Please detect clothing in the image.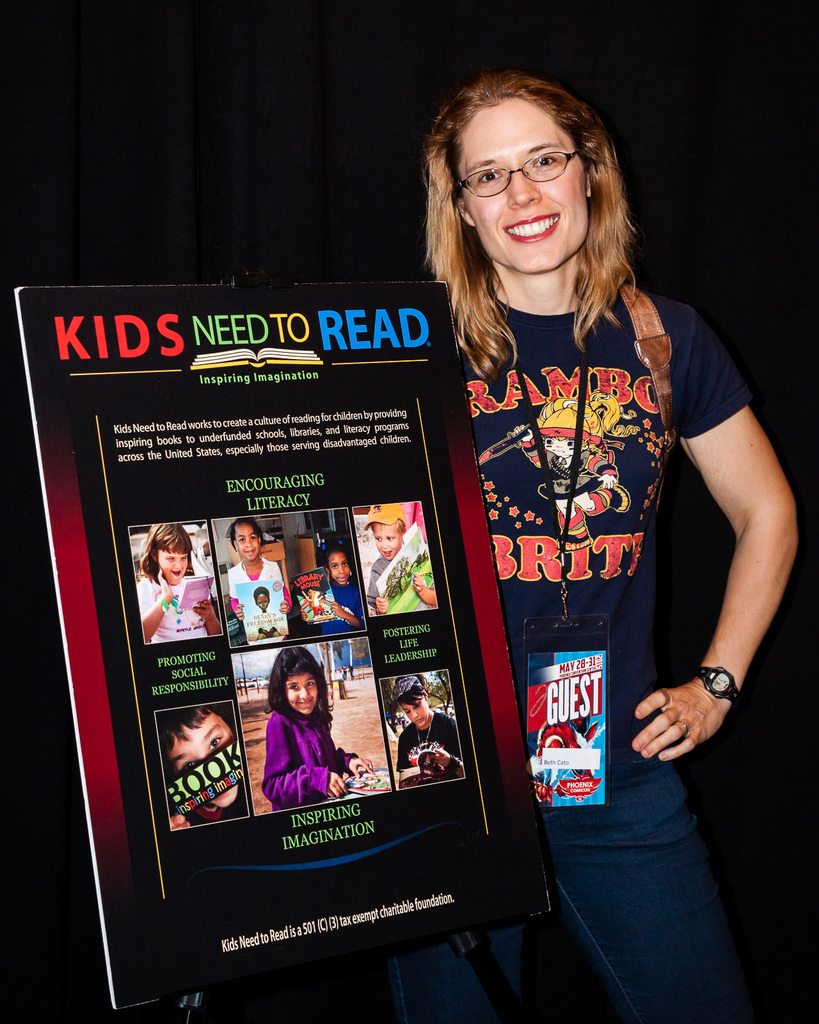
403 301 754 1023.
